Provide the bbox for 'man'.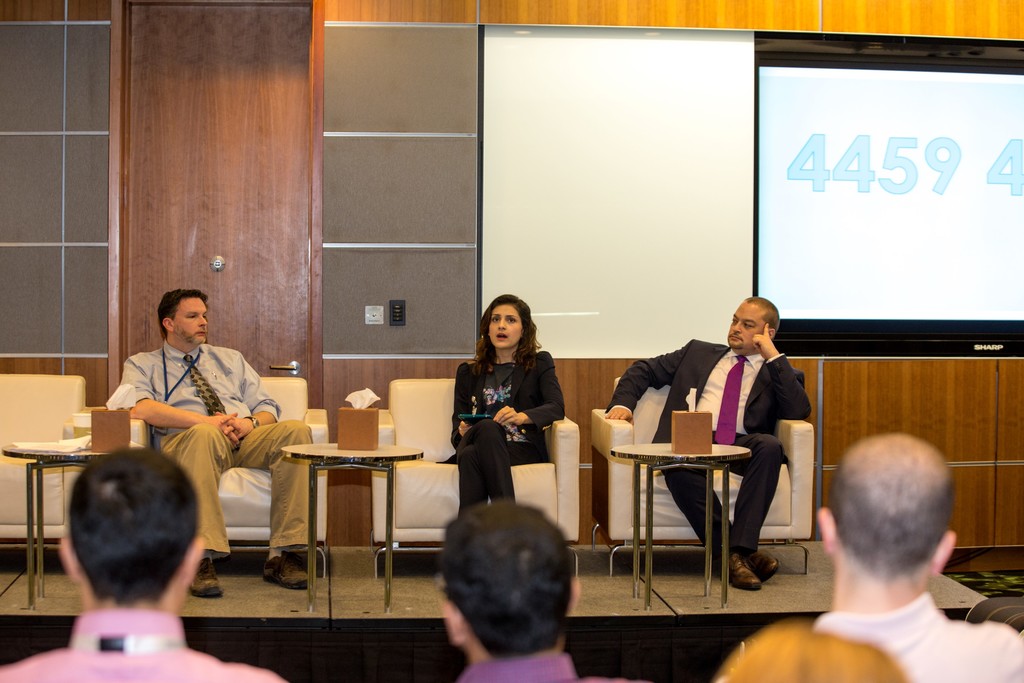
rect(0, 445, 289, 682).
